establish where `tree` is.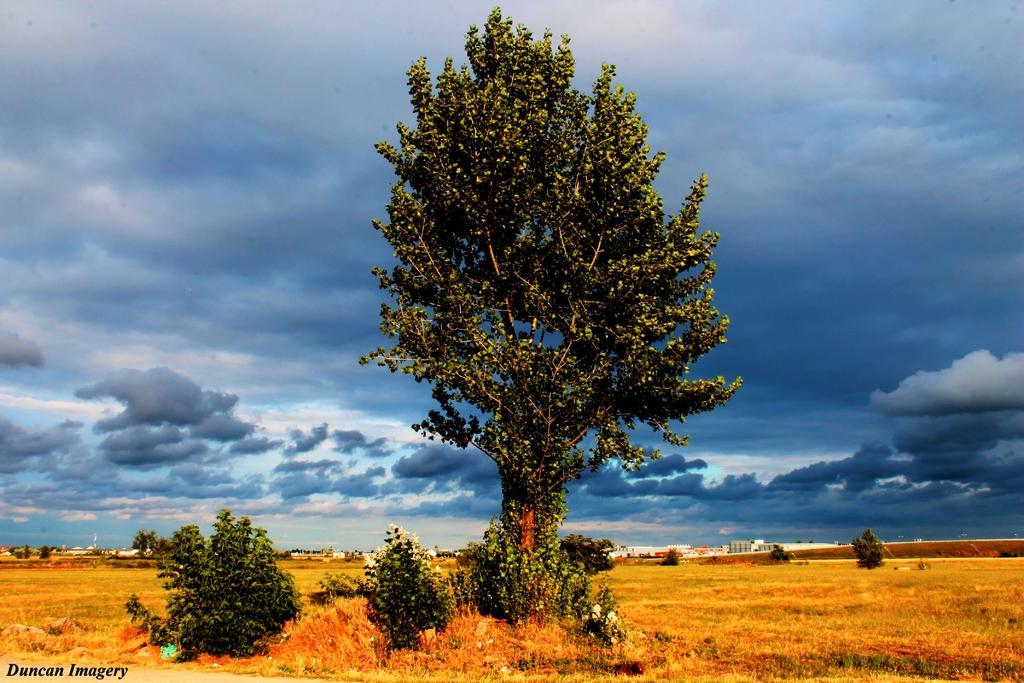
Established at (x1=134, y1=529, x2=162, y2=558).
